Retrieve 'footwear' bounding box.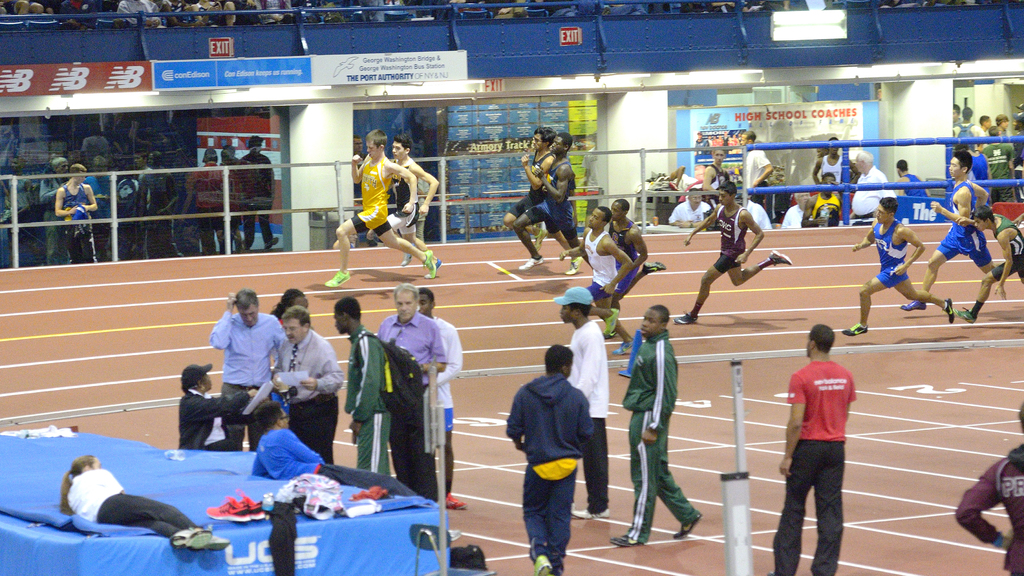
Bounding box: [535,230,551,250].
